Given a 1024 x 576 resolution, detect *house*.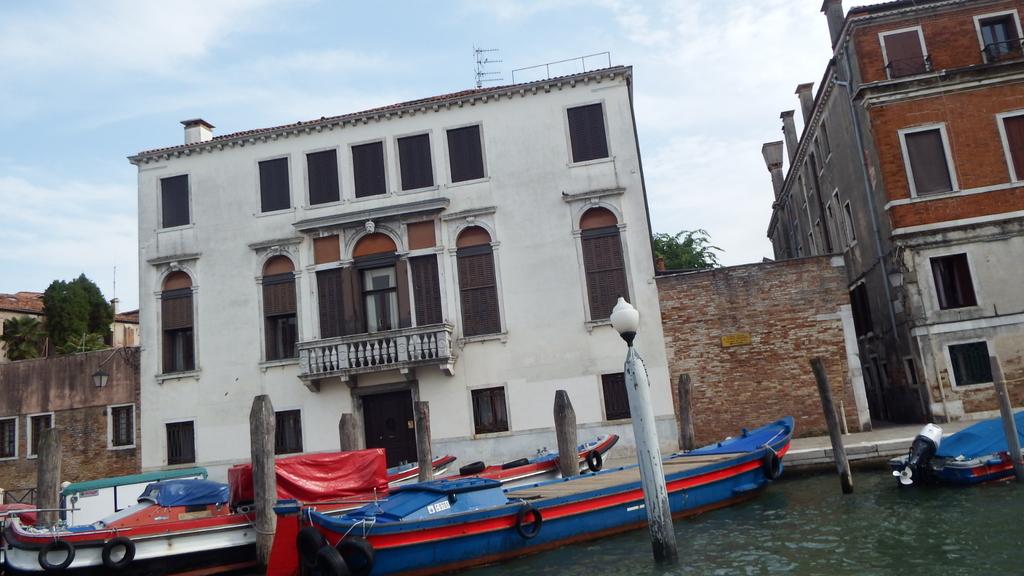
675:221:865:456.
